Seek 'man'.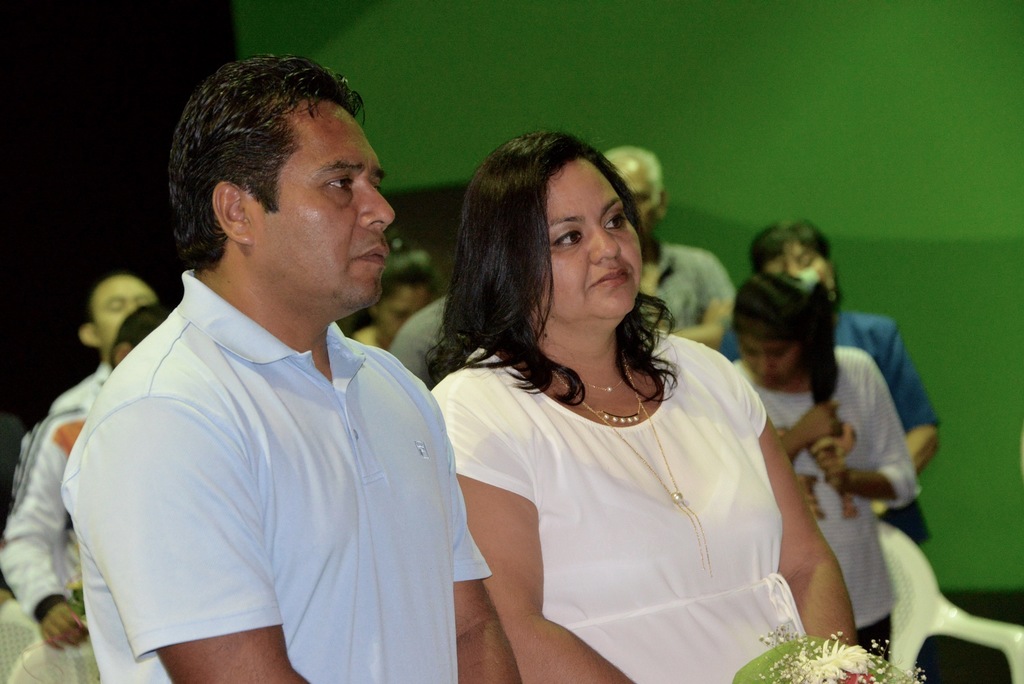
383:298:480:387.
